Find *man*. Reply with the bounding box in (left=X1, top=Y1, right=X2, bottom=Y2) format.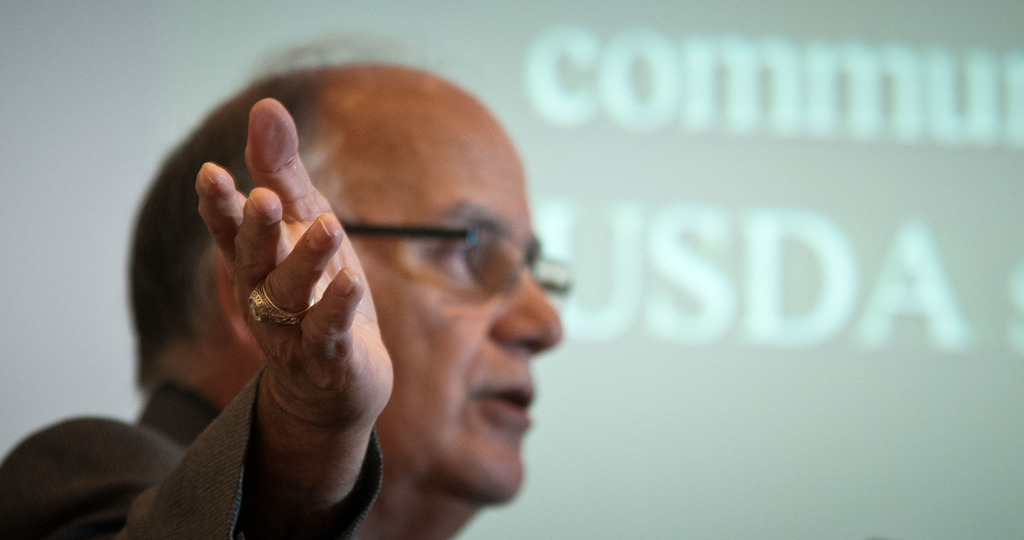
(left=76, top=50, right=682, bottom=539).
